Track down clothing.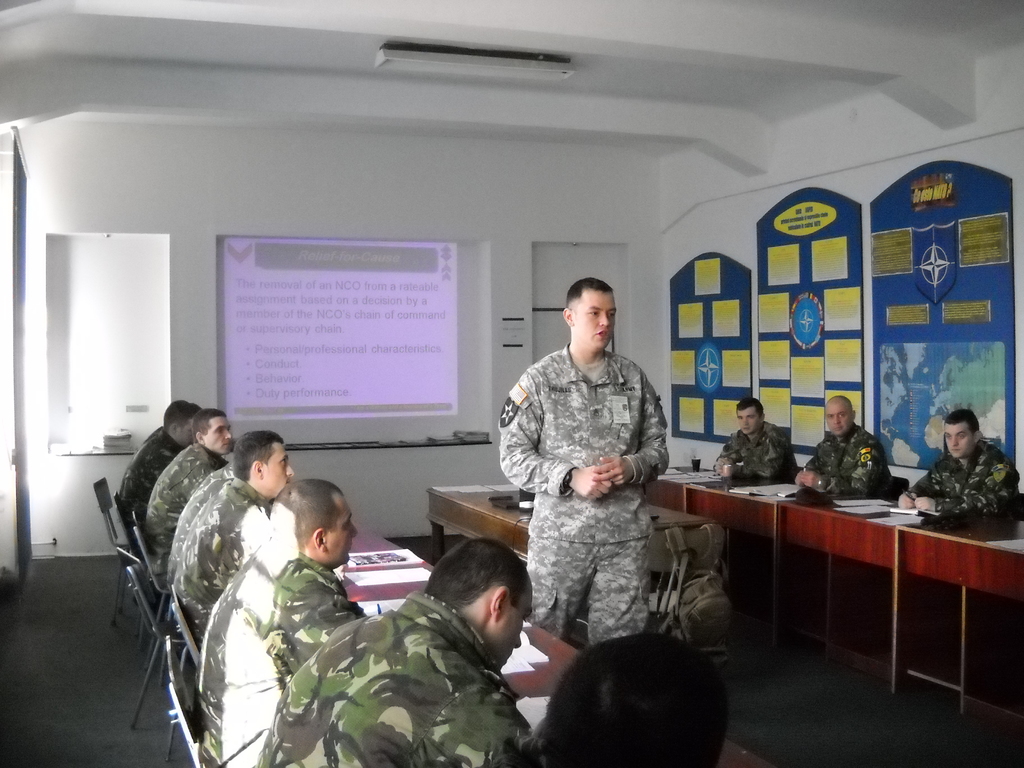
Tracked to box(115, 425, 187, 516).
